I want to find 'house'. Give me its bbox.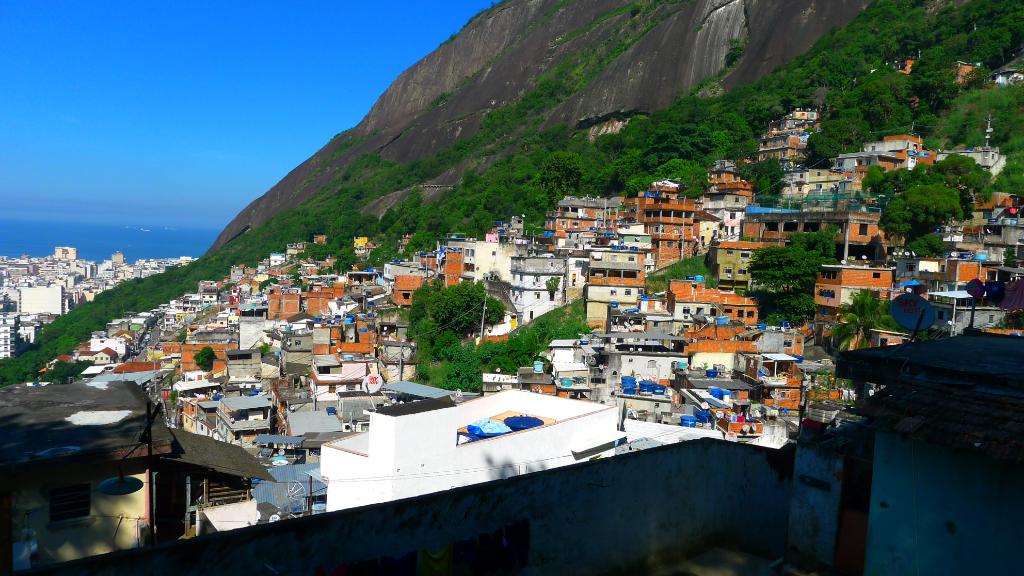
<box>982,214,1023,253</box>.
